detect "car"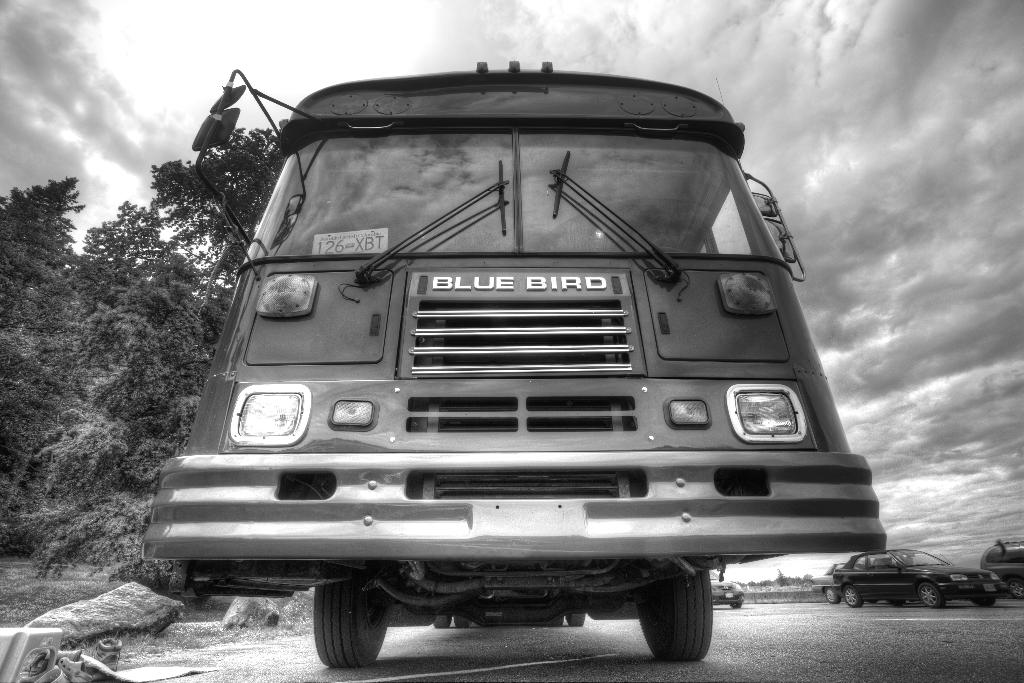
Rect(711, 570, 745, 609)
